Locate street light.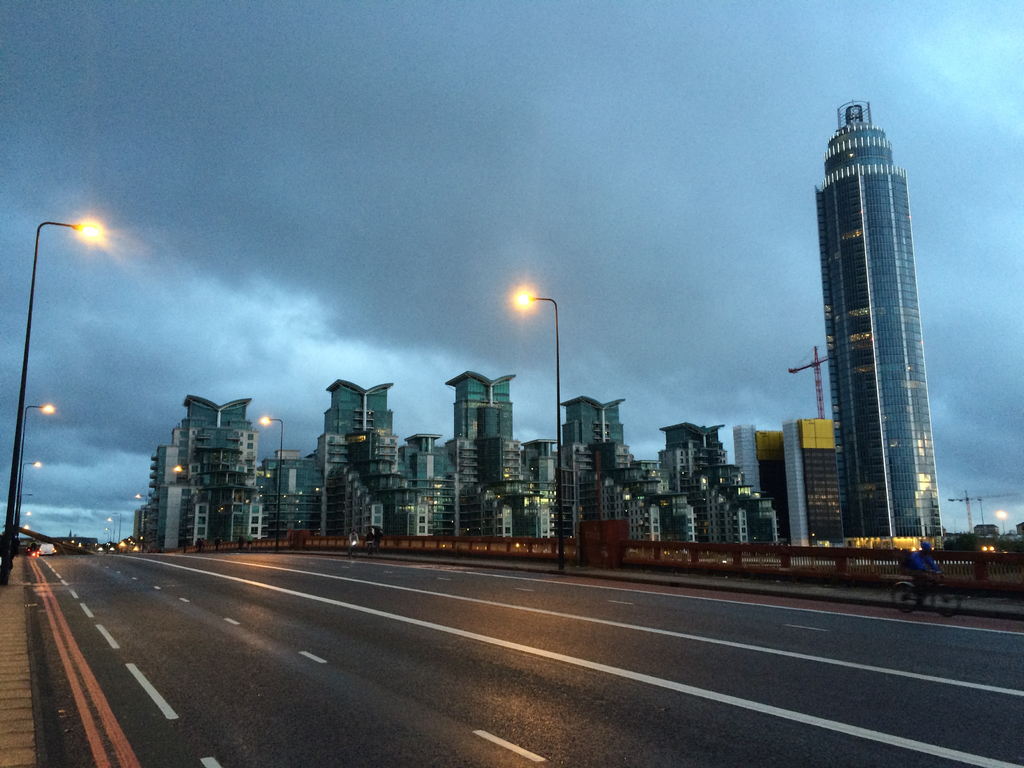
Bounding box: Rect(112, 507, 123, 547).
